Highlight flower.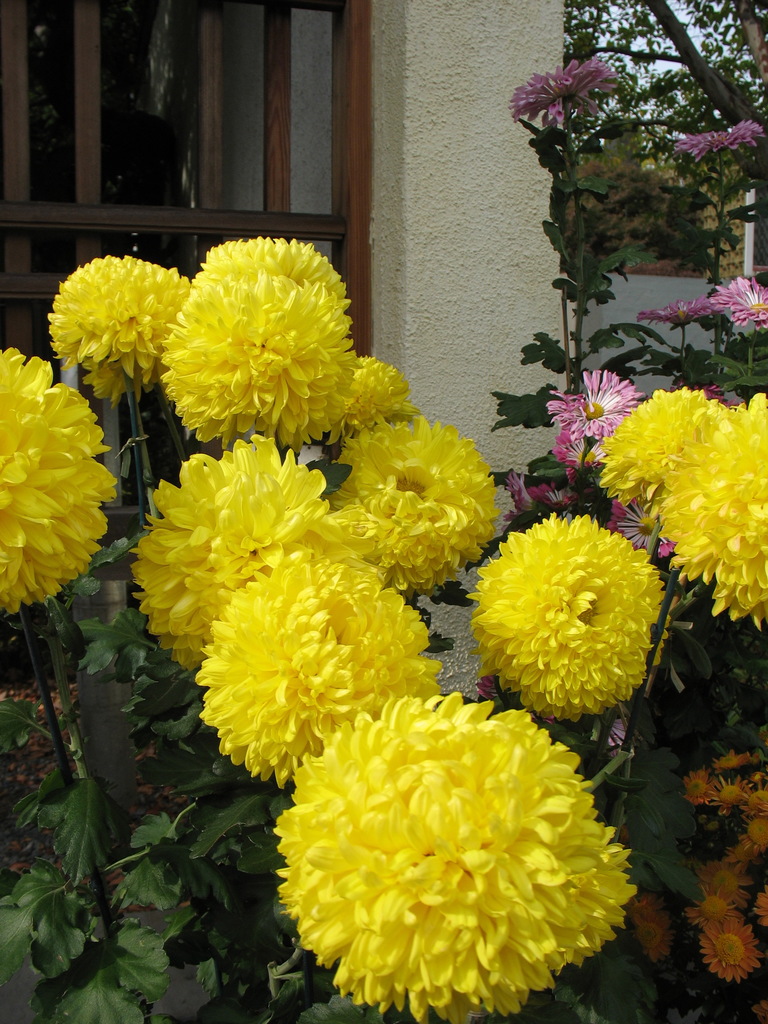
Highlighted region: (left=739, top=776, right=767, bottom=818).
